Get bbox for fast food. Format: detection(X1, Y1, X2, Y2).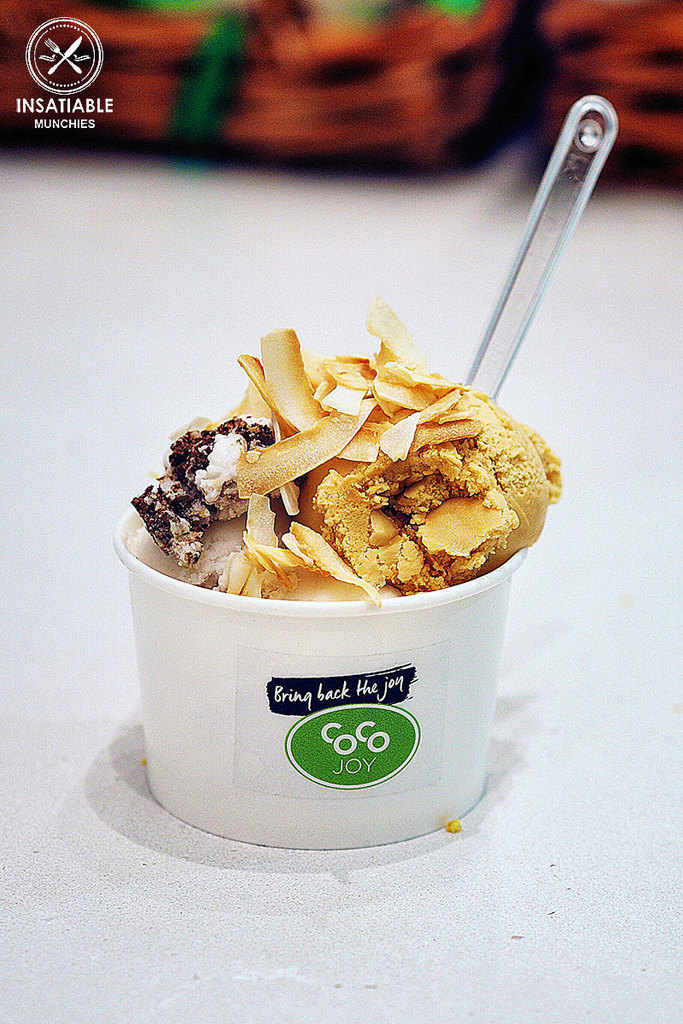
detection(119, 296, 565, 624).
